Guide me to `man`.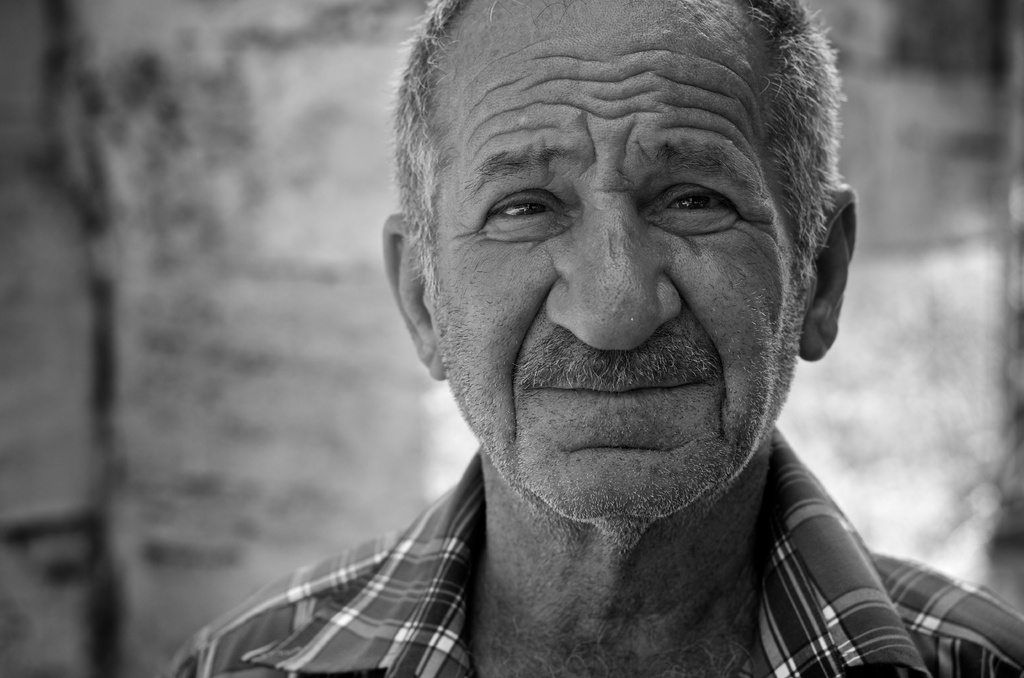
Guidance: <bbox>223, 0, 1018, 659</bbox>.
